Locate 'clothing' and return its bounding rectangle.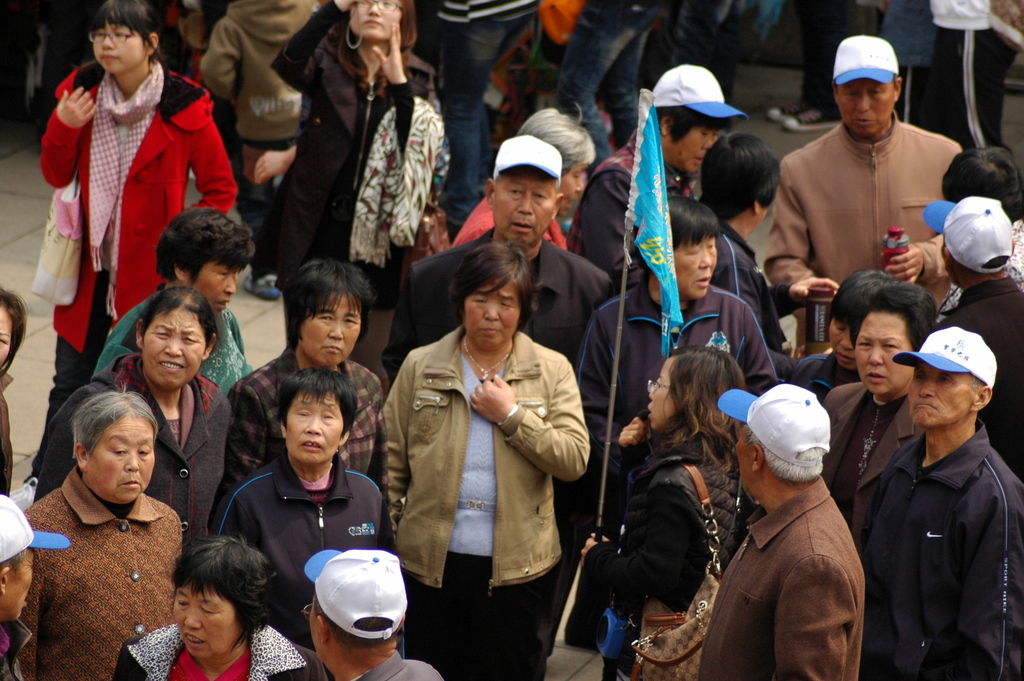
BBox(37, 354, 235, 527).
